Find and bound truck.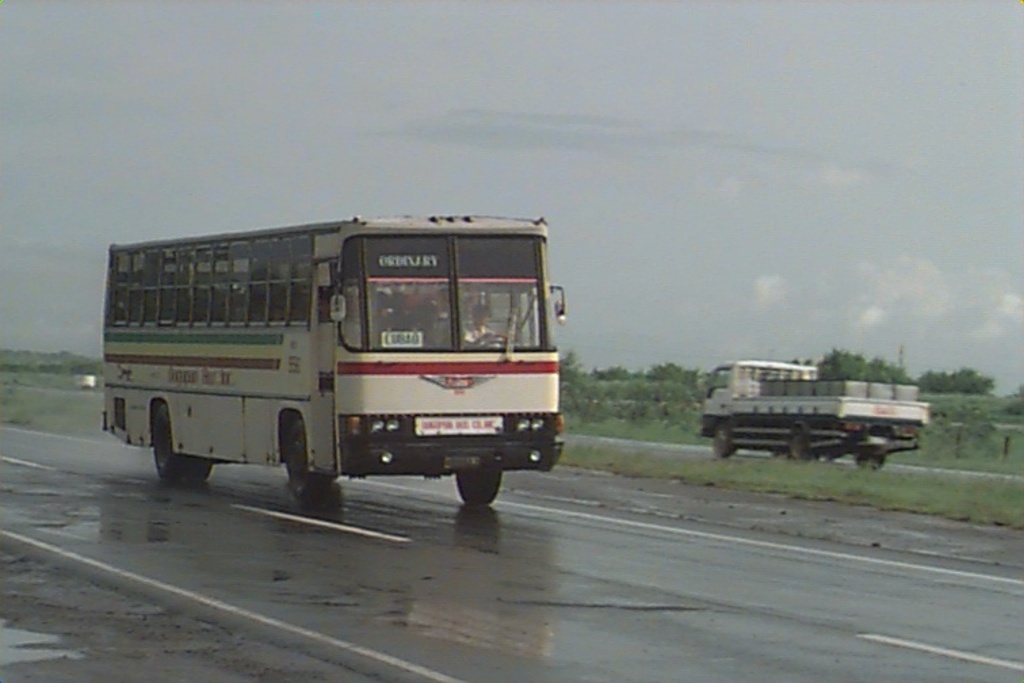
Bound: <box>684,367,935,468</box>.
